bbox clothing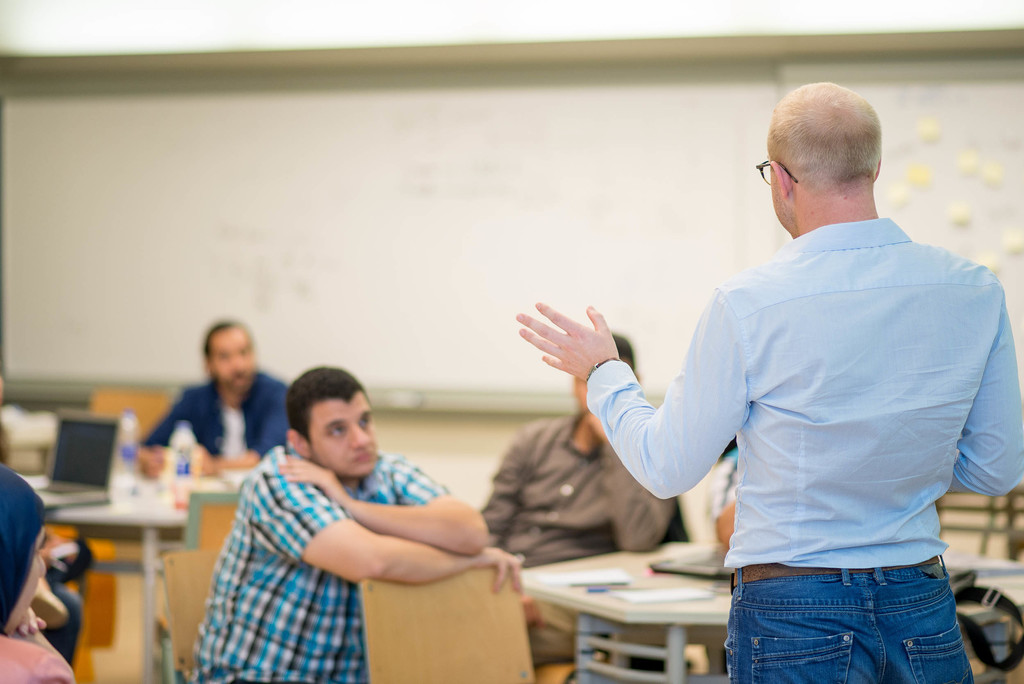
left=607, top=162, right=999, bottom=649
